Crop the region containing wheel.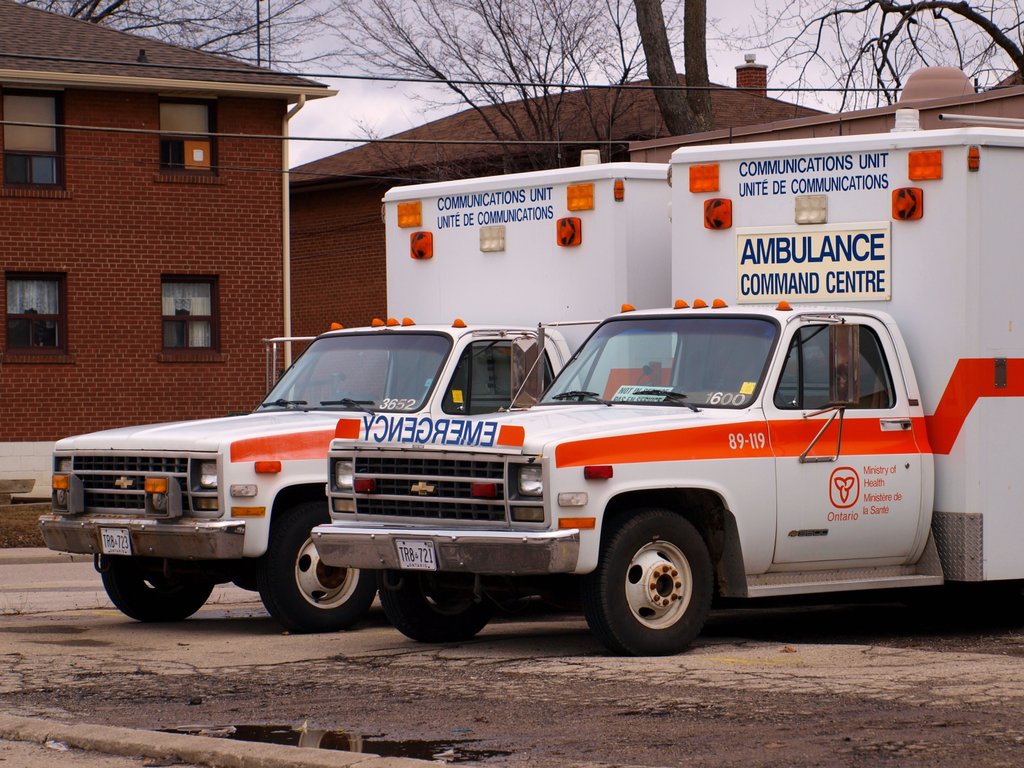
Crop region: bbox=(99, 559, 220, 621).
